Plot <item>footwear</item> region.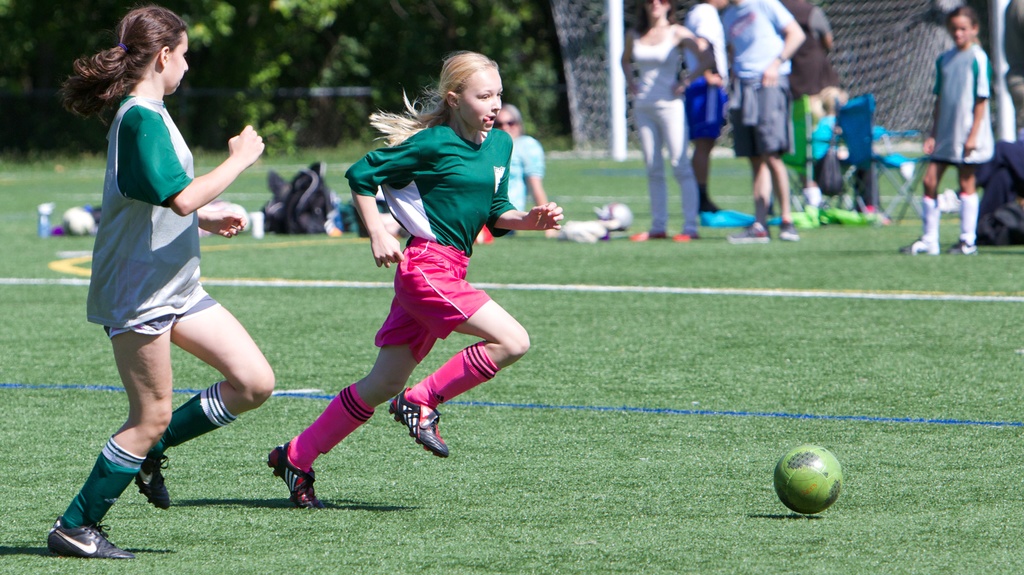
Plotted at (630,230,667,241).
